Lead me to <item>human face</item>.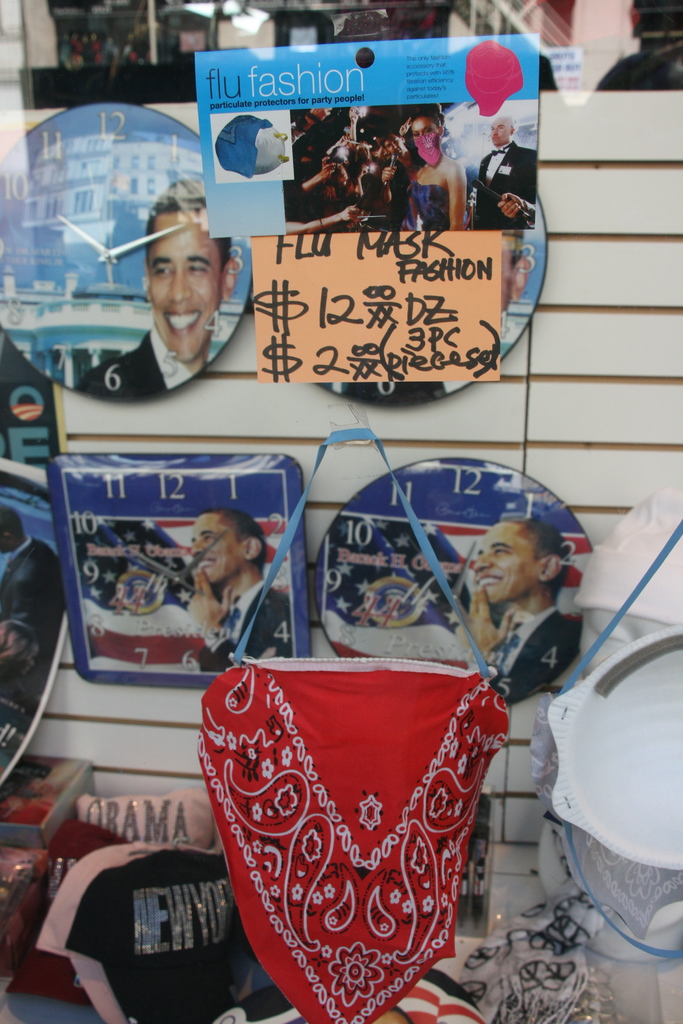
Lead to bbox=(143, 211, 230, 362).
